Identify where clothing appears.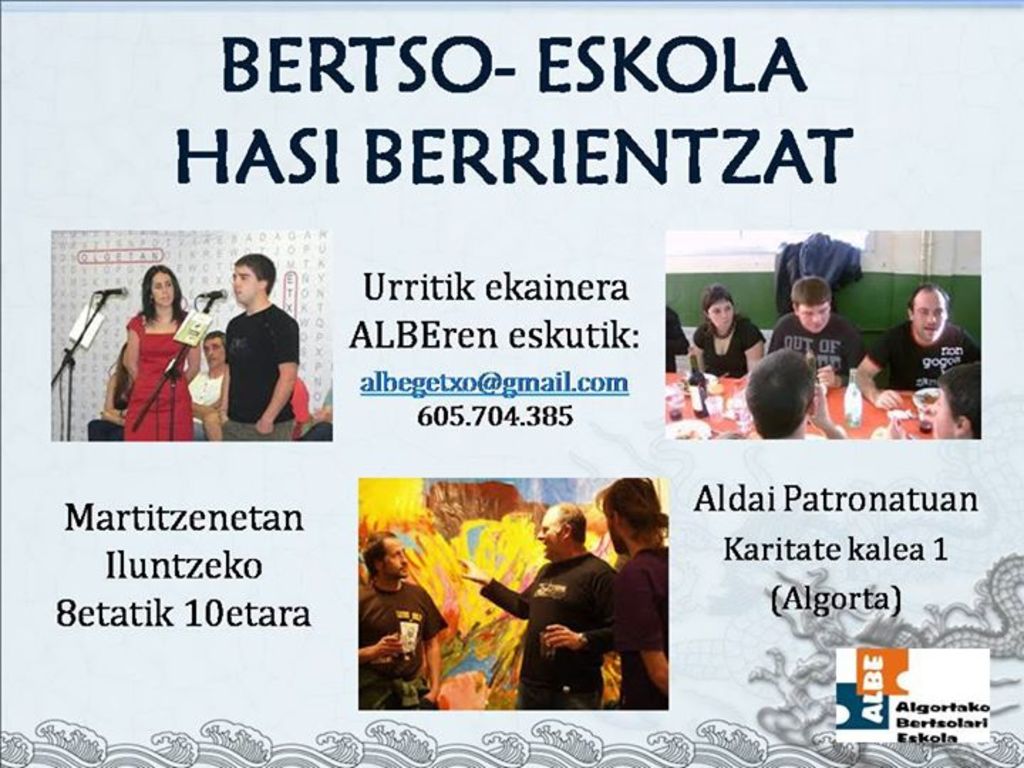
Appears at [347, 577, 451, 715].
